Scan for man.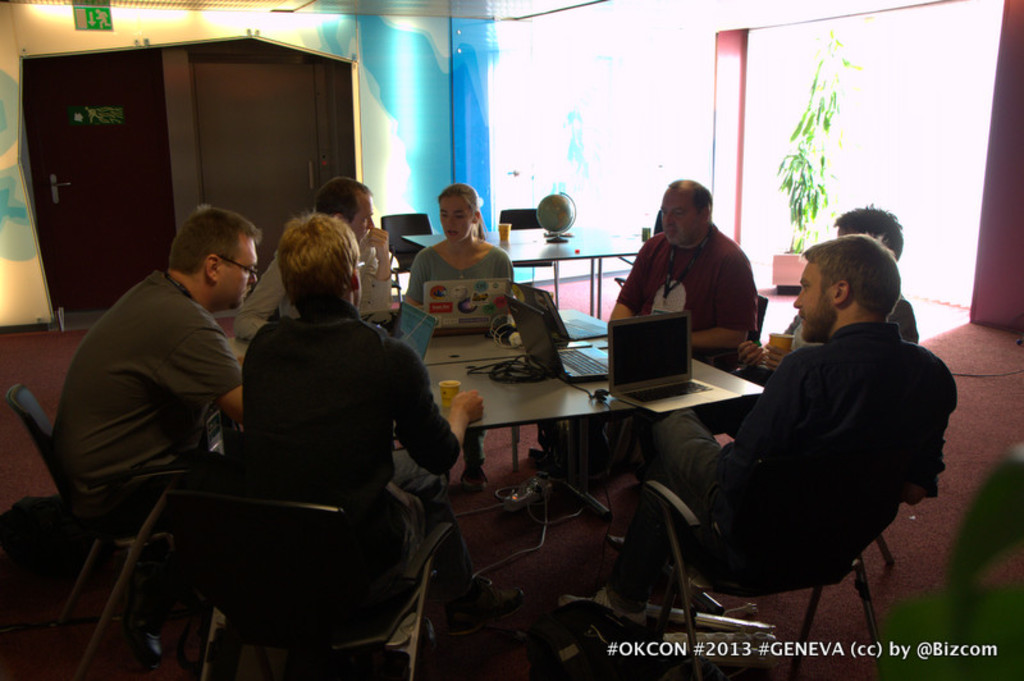
Scan result: x1=599 y1=177 x2=762 y2=489.
